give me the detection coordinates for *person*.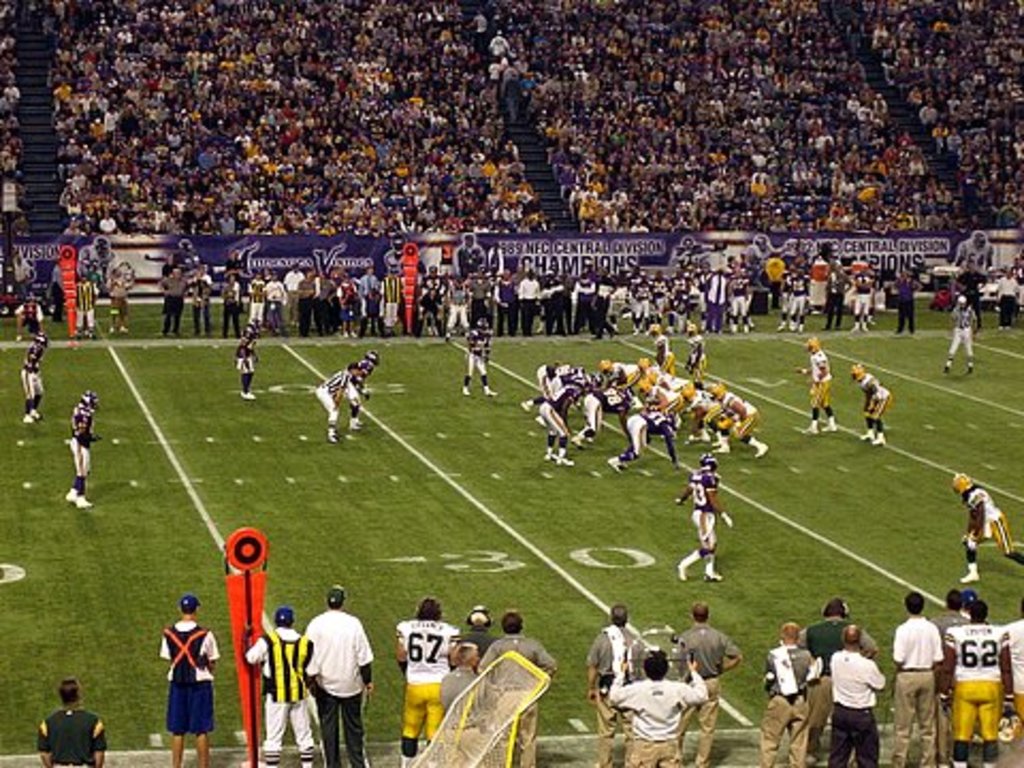
[674,457,730,582].
